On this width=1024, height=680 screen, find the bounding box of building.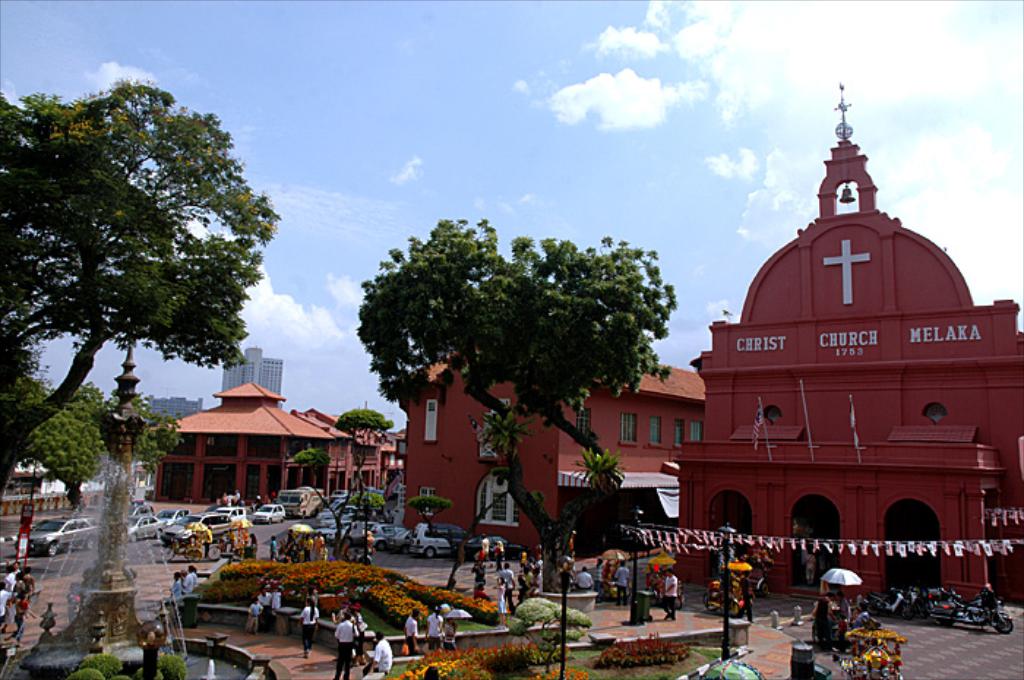
Bounding box: [x1=148, y1=395, x2=197, y2=418].
